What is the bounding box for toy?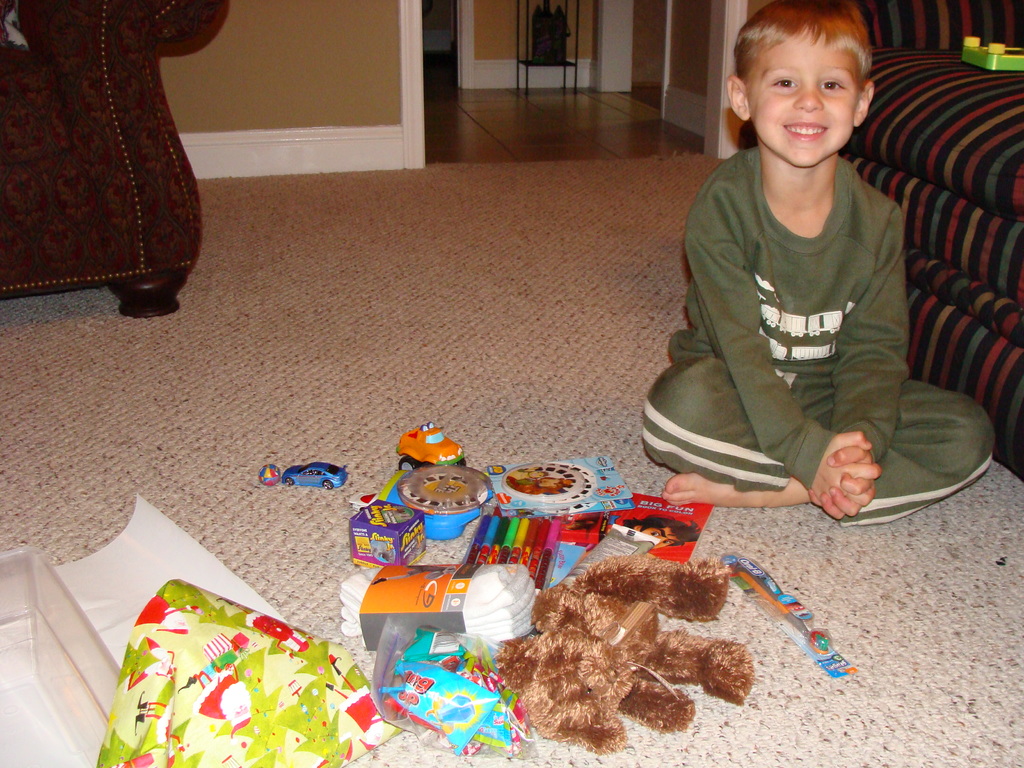
box=[503, 467, 586, 500].
